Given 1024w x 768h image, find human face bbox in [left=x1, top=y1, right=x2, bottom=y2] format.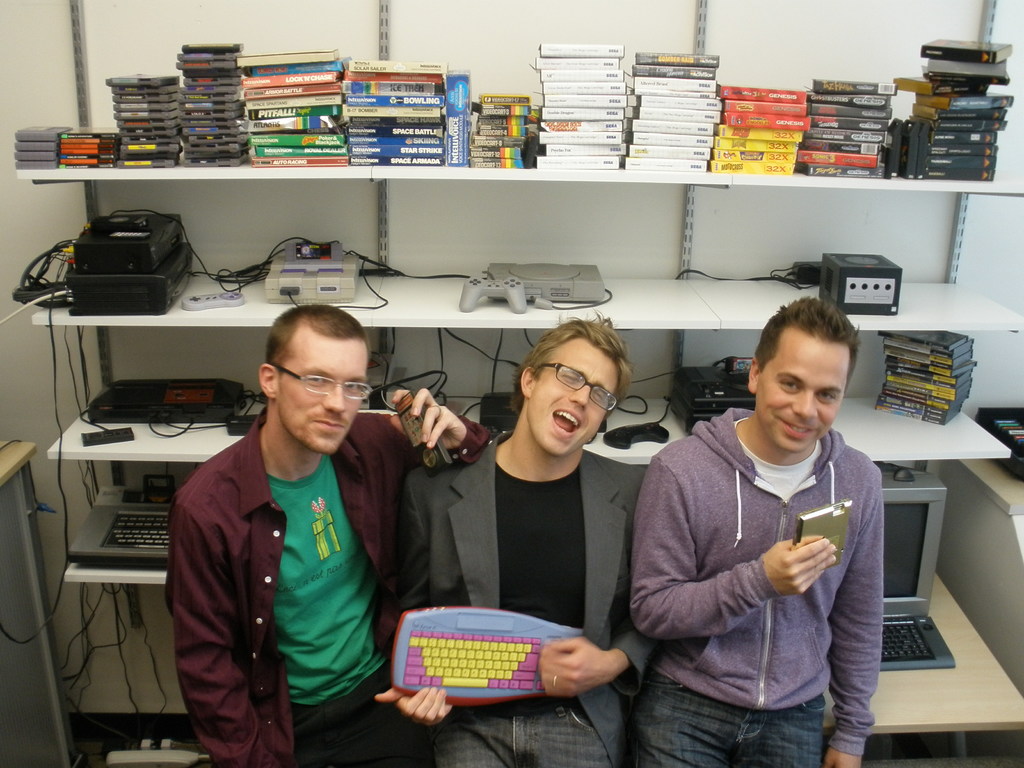
[left=527, top=332, right=623, bottom=462].
